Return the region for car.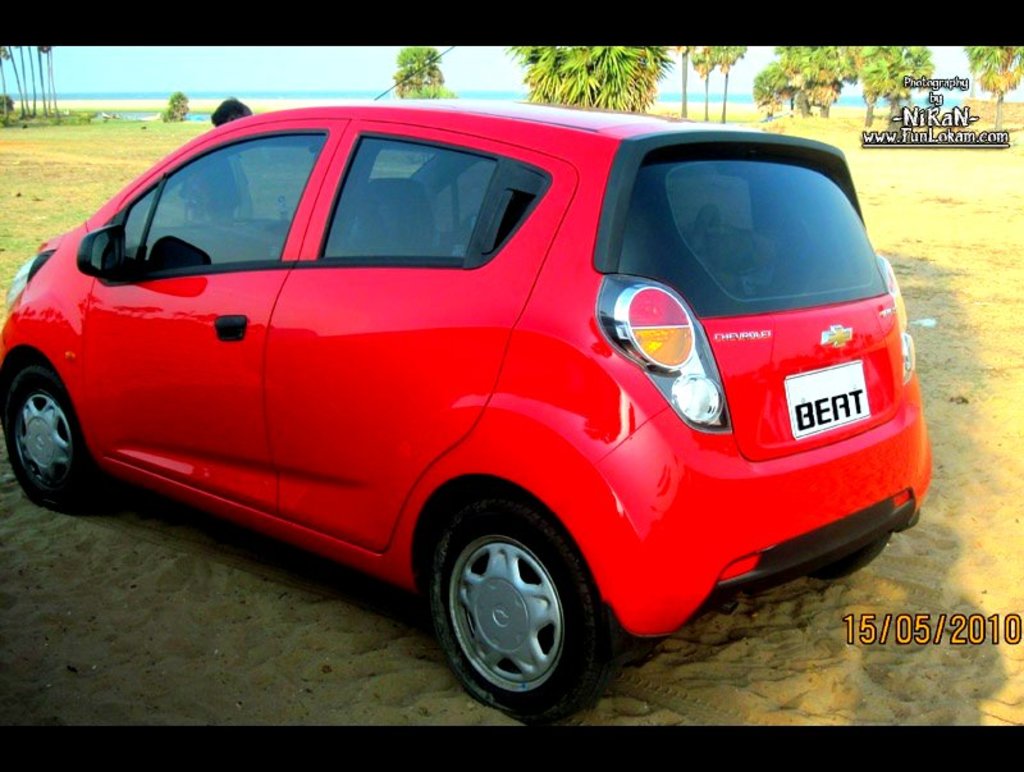
bbox(6, 87, 932, 720).
